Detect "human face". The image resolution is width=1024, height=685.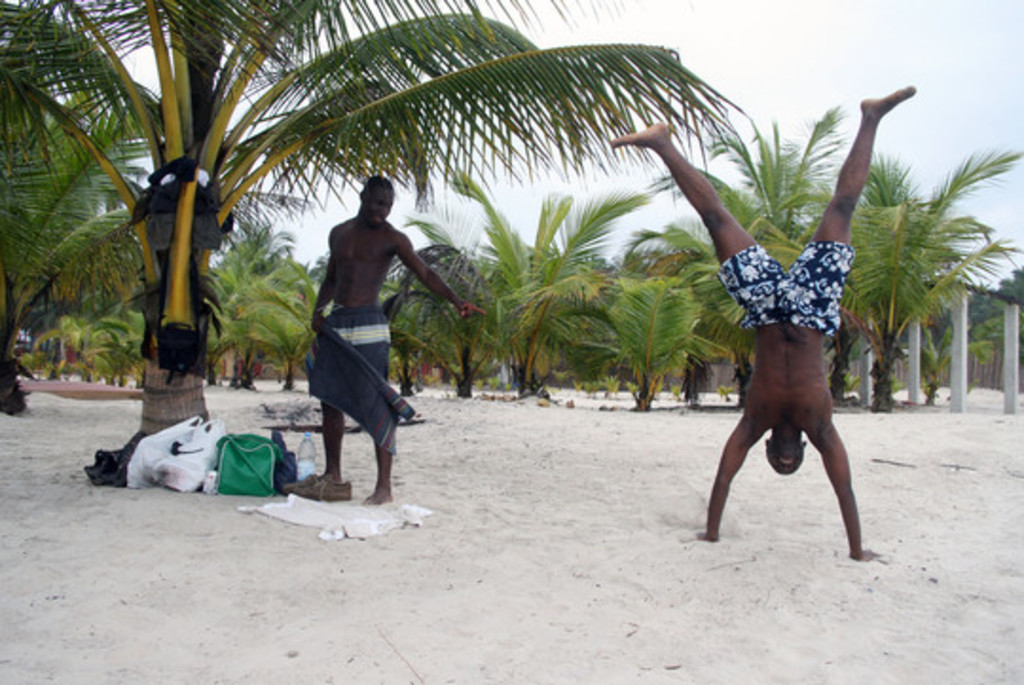
[x1=768, y1=442, x2=808, y2=478].
